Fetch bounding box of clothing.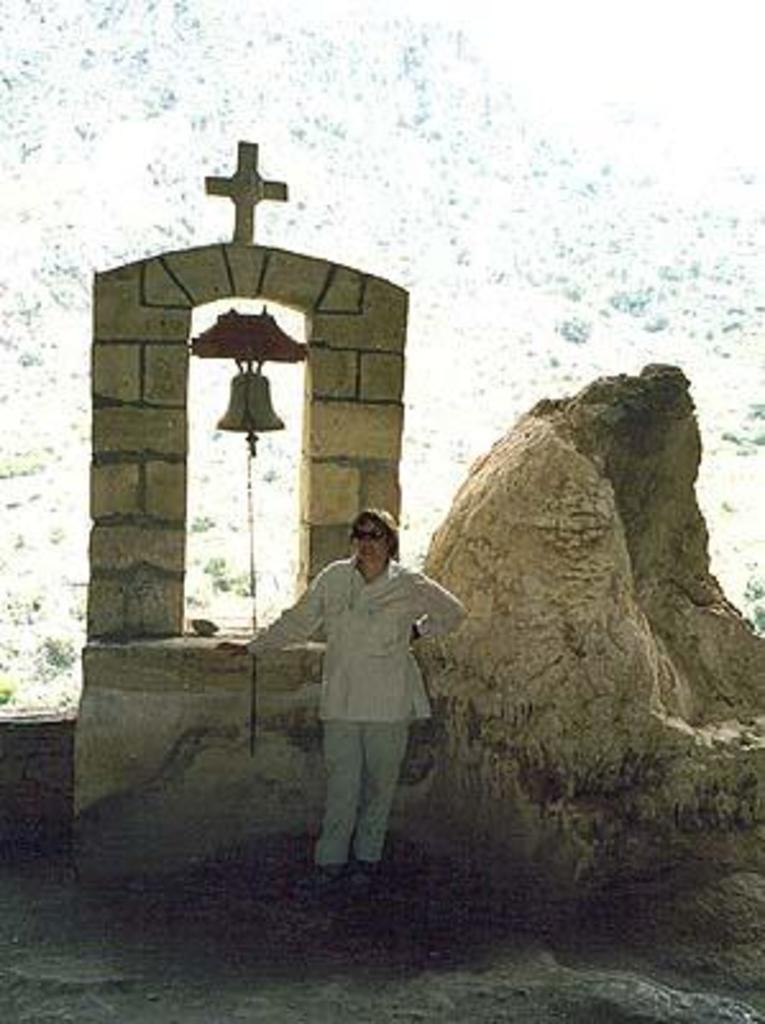
Bbox: bbox=(287, 509, 461, 840).
